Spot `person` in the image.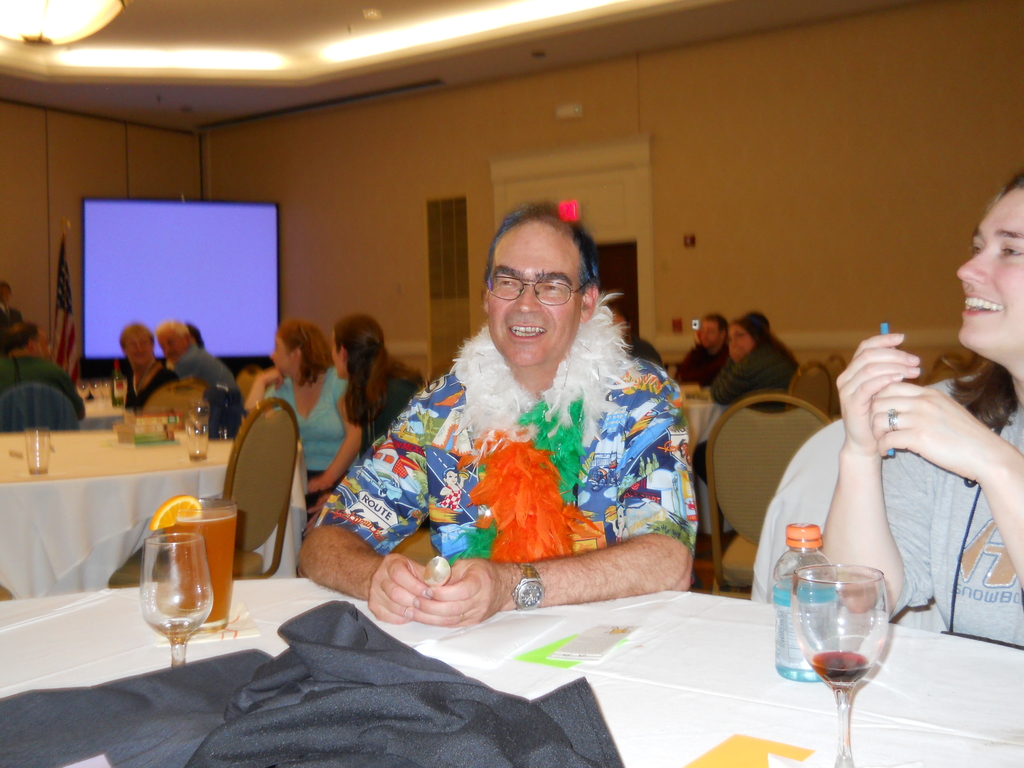
`person` found at <bbox>364, 200, 682, 657</bbox>.
